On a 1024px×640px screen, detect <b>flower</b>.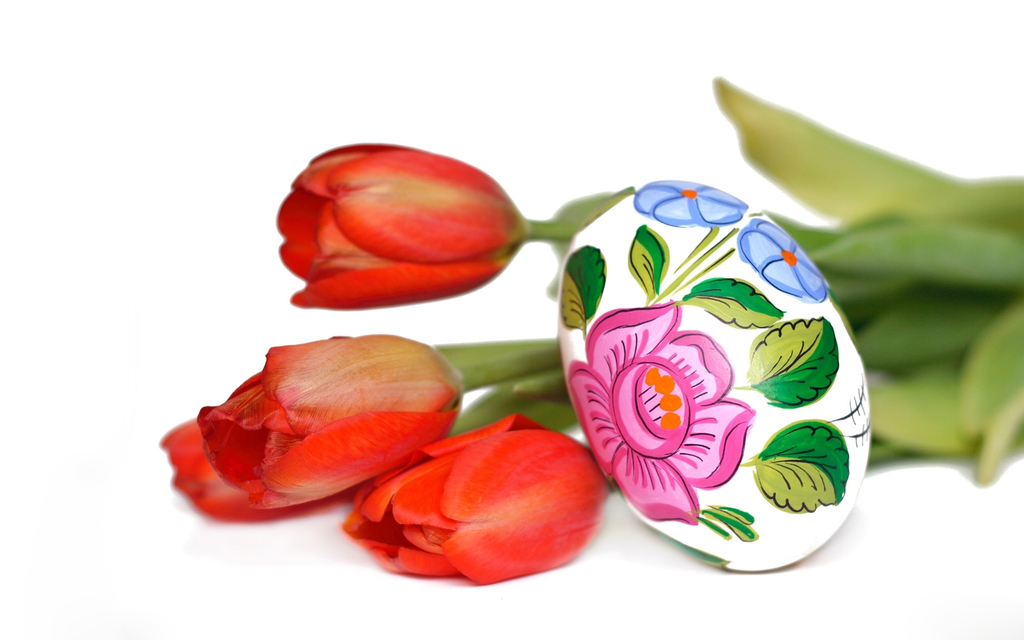
<region>565, 300, 758, 525</region>.
